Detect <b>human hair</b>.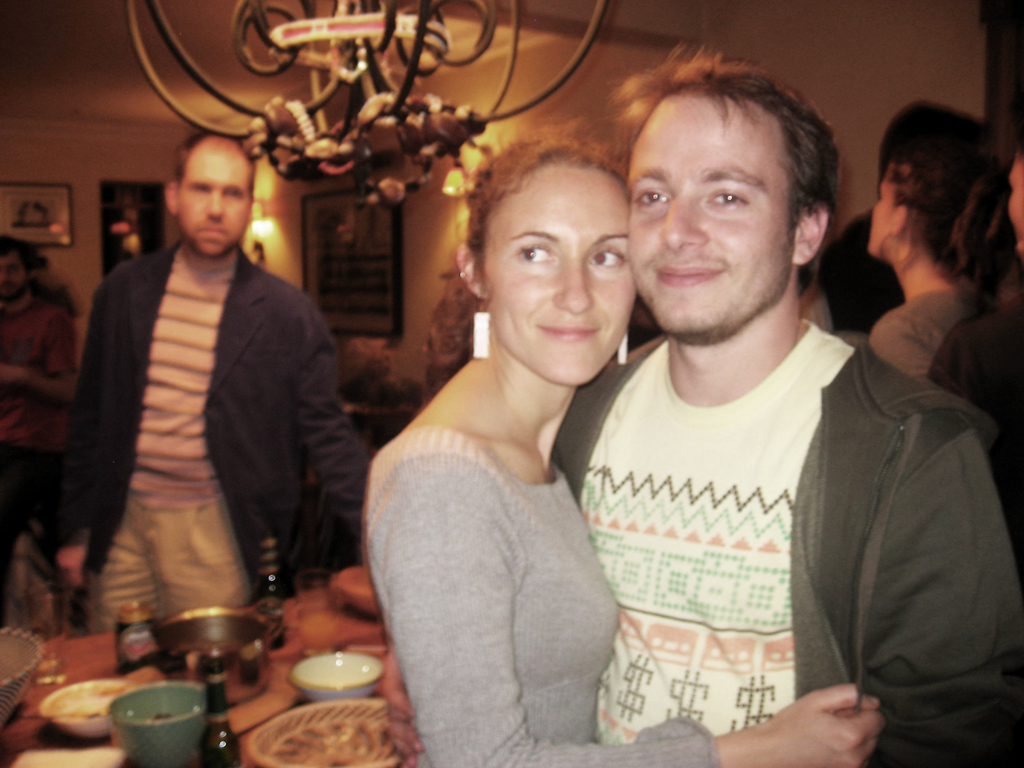
Detected at box(170, 128, 255, 202).
